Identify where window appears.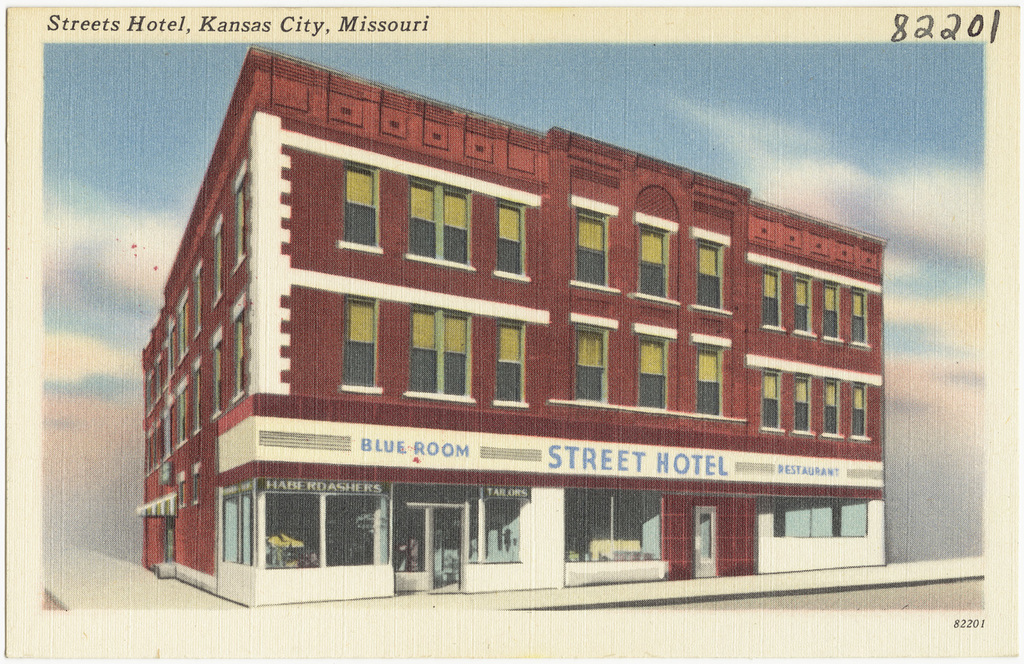
Appears at select_region(777, 497, 866, 540).
